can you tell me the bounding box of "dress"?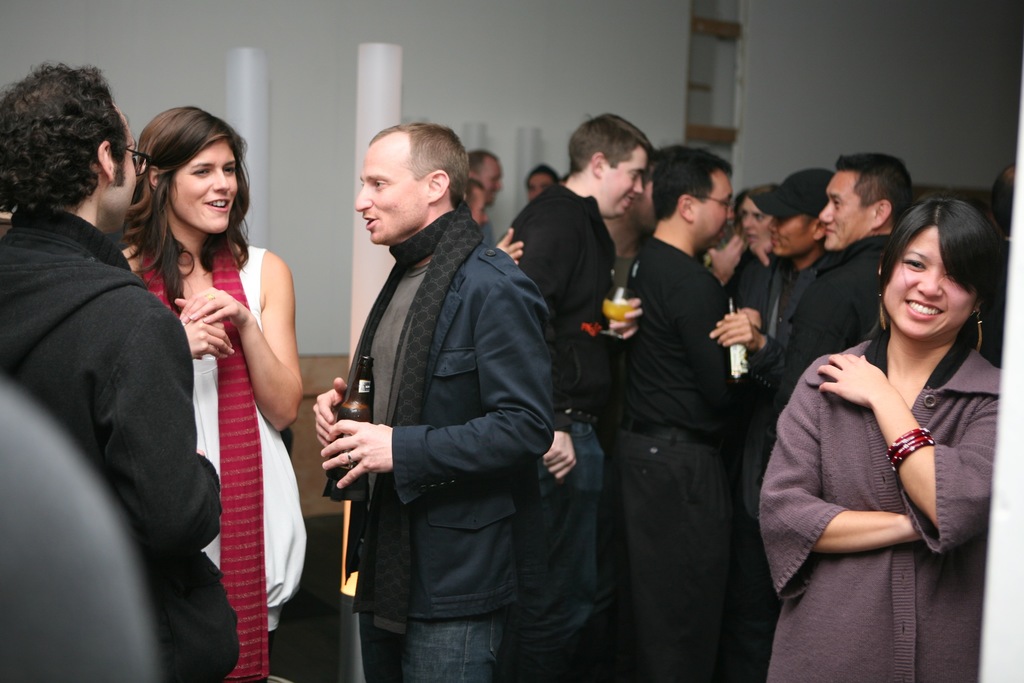
x1=137, y1=238, x2=311, y2=637.
